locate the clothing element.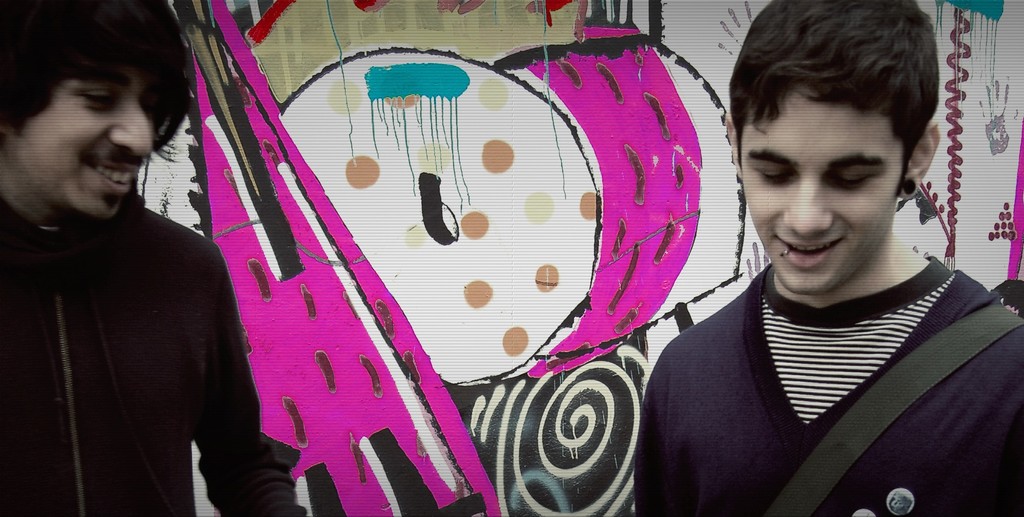
Element bbox: pyautogui.locateOnScreen(641, 257, 1022, 516).
